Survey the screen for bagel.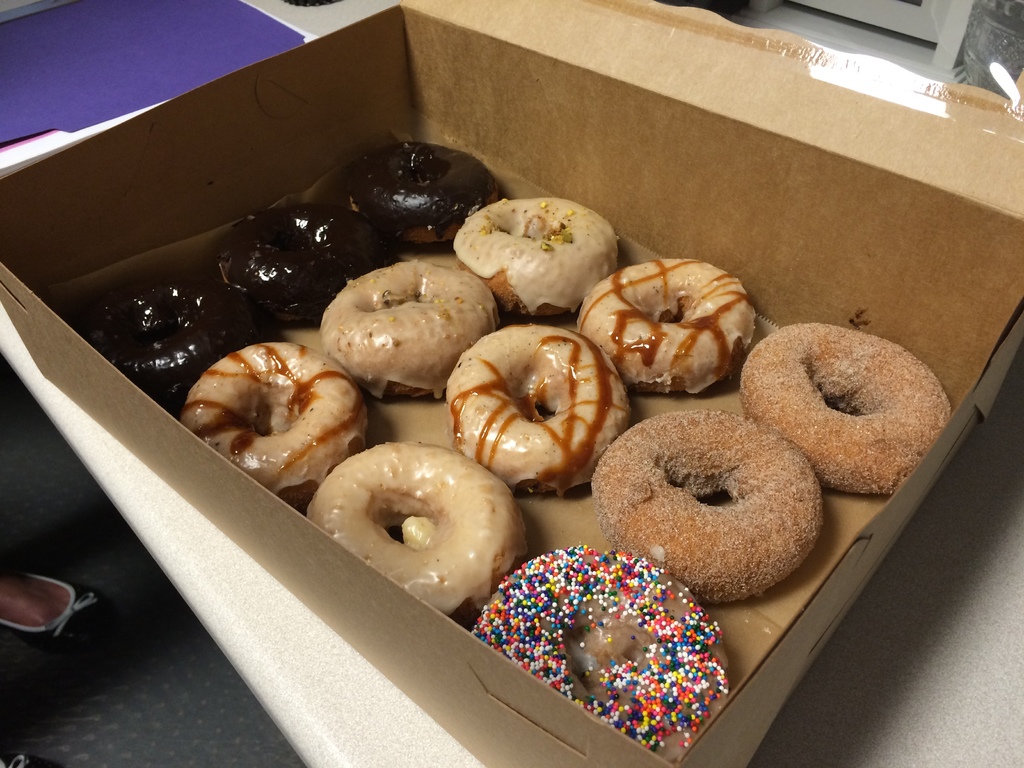
Survey found: l=447, t=322, r=630, b=497.
